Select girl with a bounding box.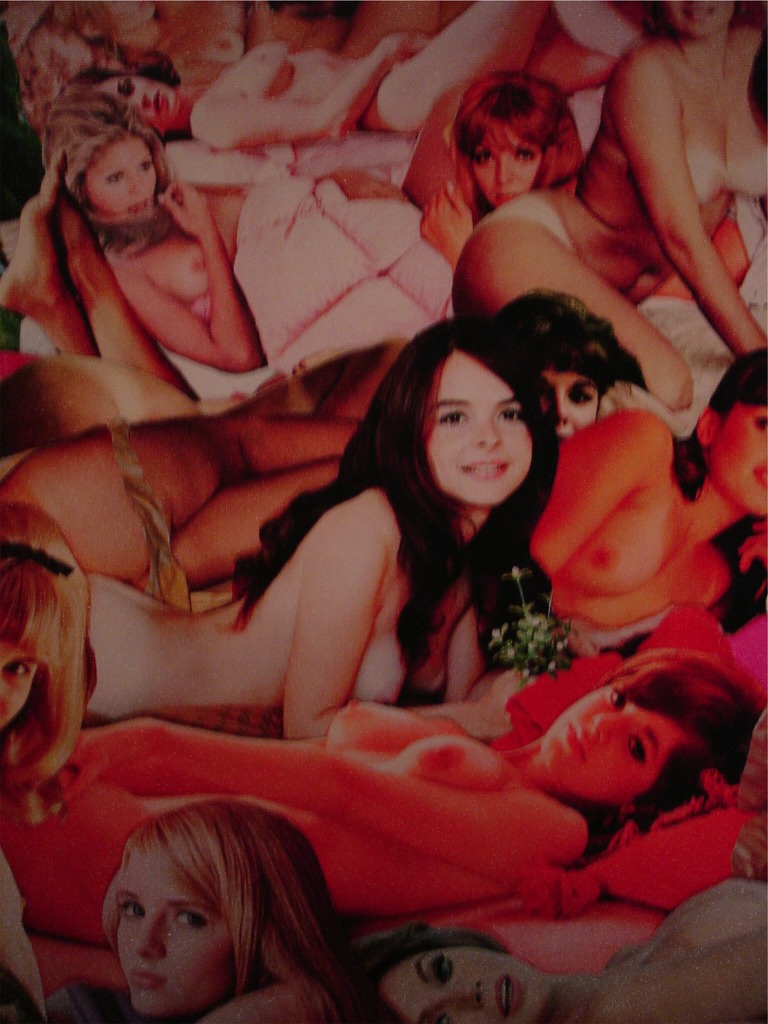
[left=357, top=879, right=767, bottom=1023].
